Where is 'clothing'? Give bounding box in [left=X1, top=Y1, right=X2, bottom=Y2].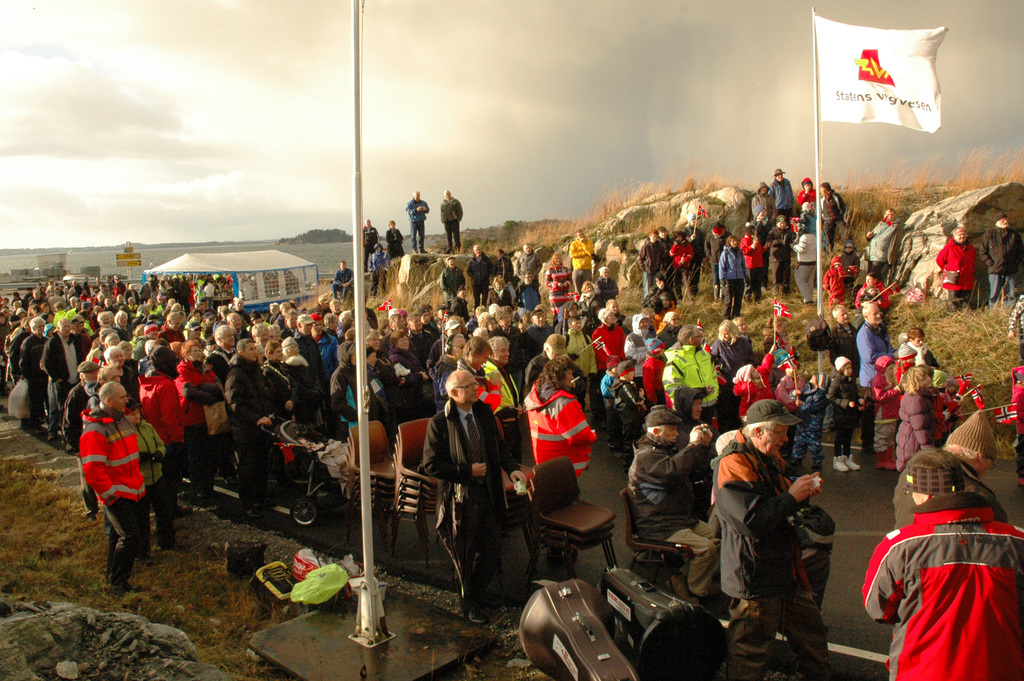
[left=797, top=189, right=819, bottom=202].
